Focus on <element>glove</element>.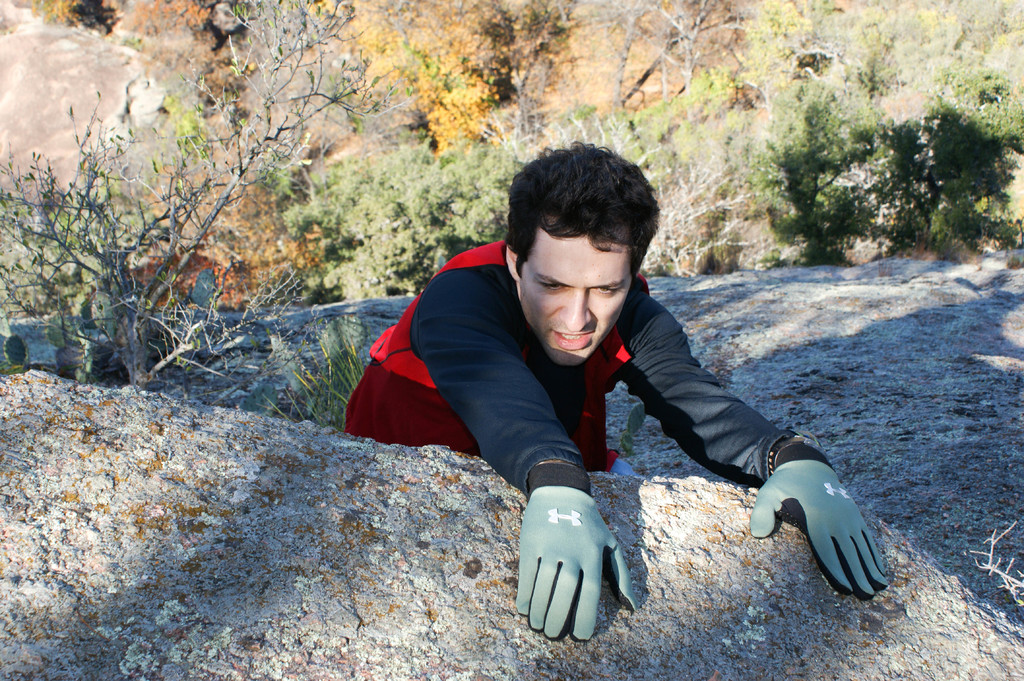
Focused at left=754, top=429, right=896, bottom=607.
